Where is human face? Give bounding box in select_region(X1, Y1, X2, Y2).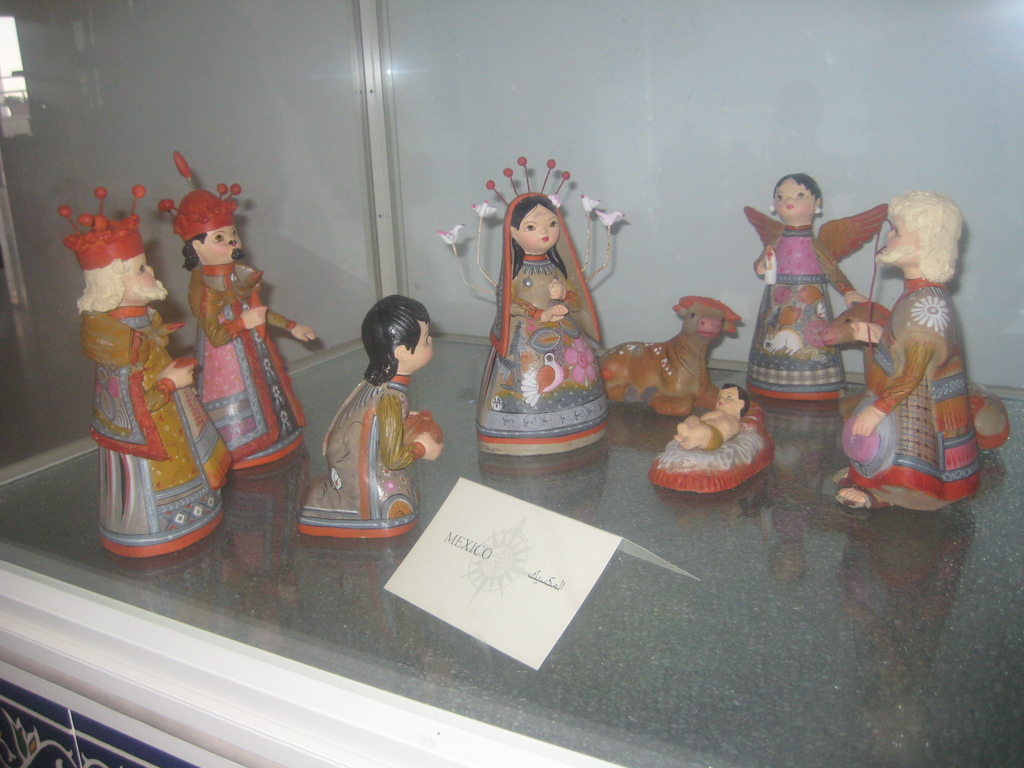
select_region(123, 253, 167, 303).
